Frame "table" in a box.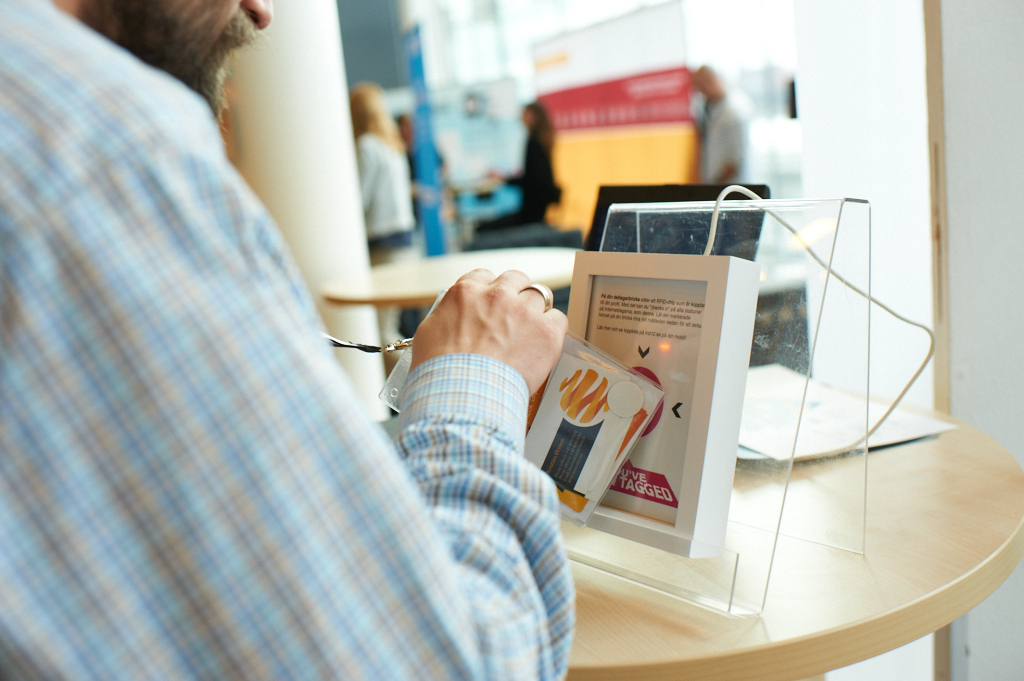
{"left": 320, "top": 253, "right": 580, "bottom": 299}.
